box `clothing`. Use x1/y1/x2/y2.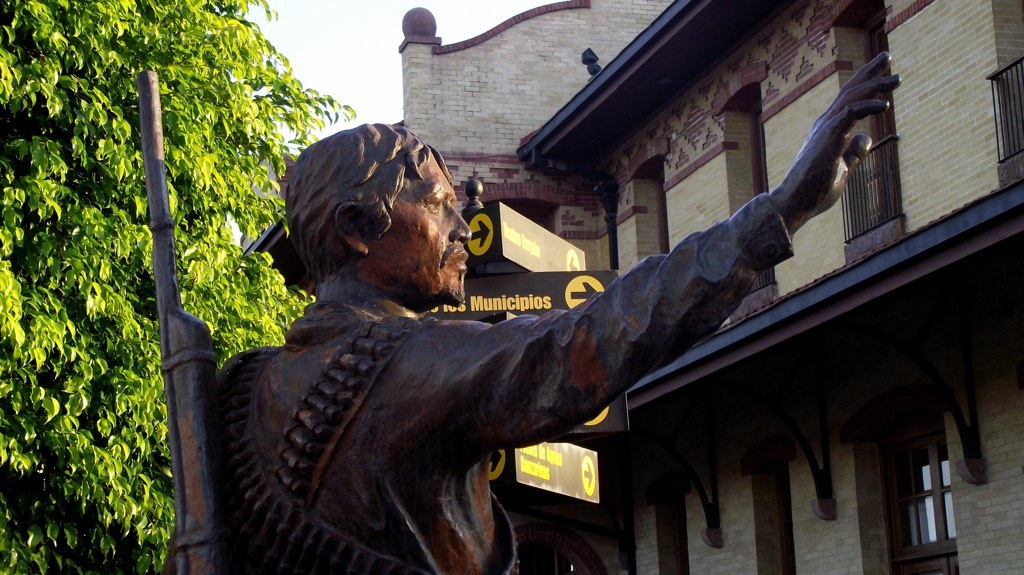
235/101/895/567.
